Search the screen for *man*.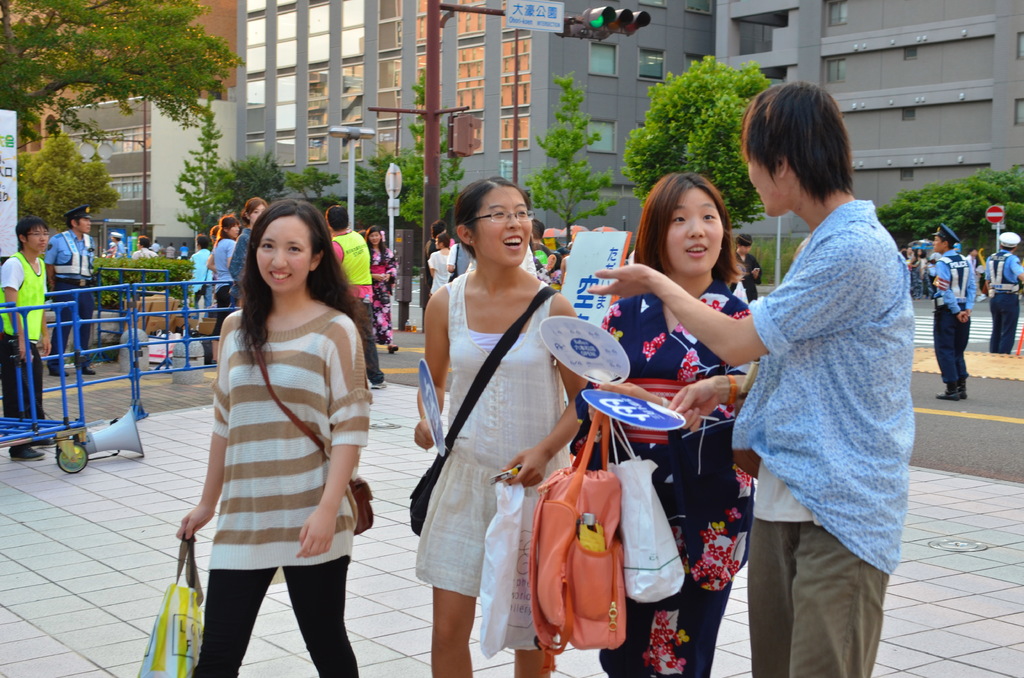
Found at pyautogui.locateOnScreen(110, 232, 127, 258).
